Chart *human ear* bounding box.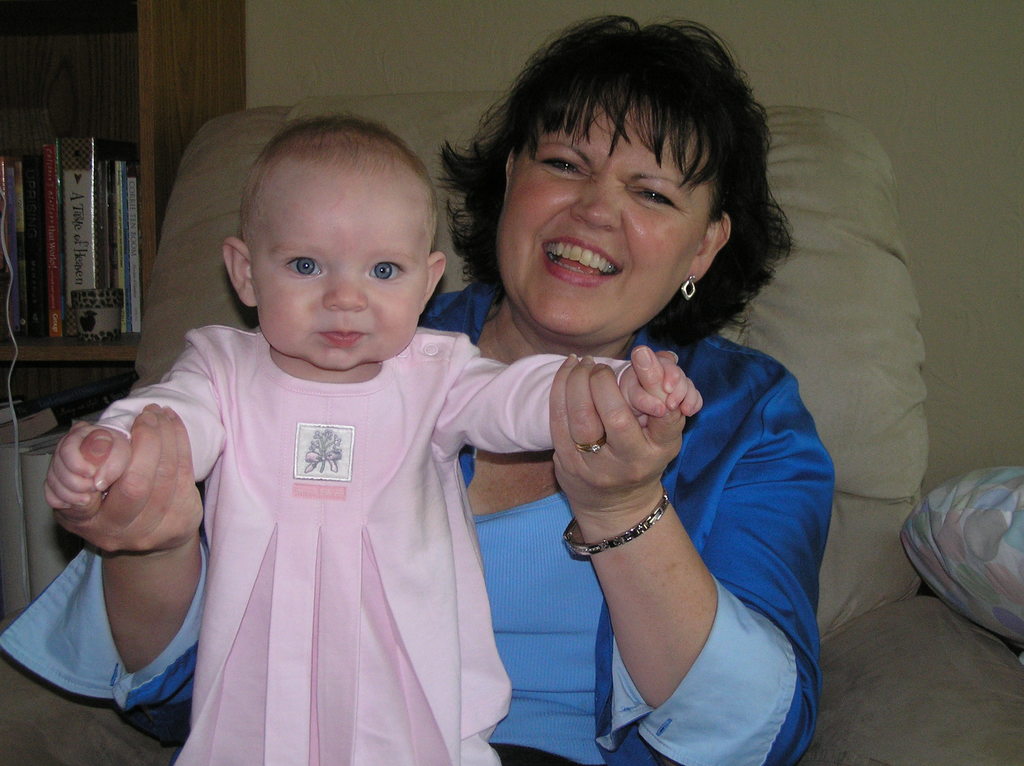
Charted: bbox=(504, 148, 517, 178).
